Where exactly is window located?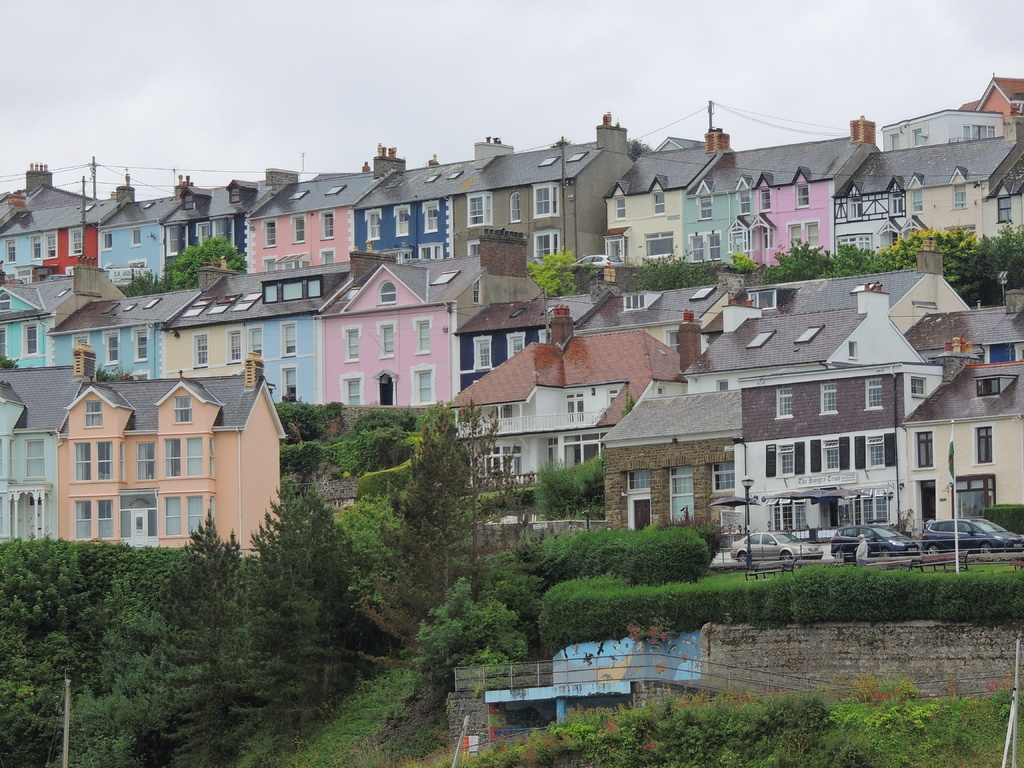
Its bounding box is locate(746, 329, 776, 349).
